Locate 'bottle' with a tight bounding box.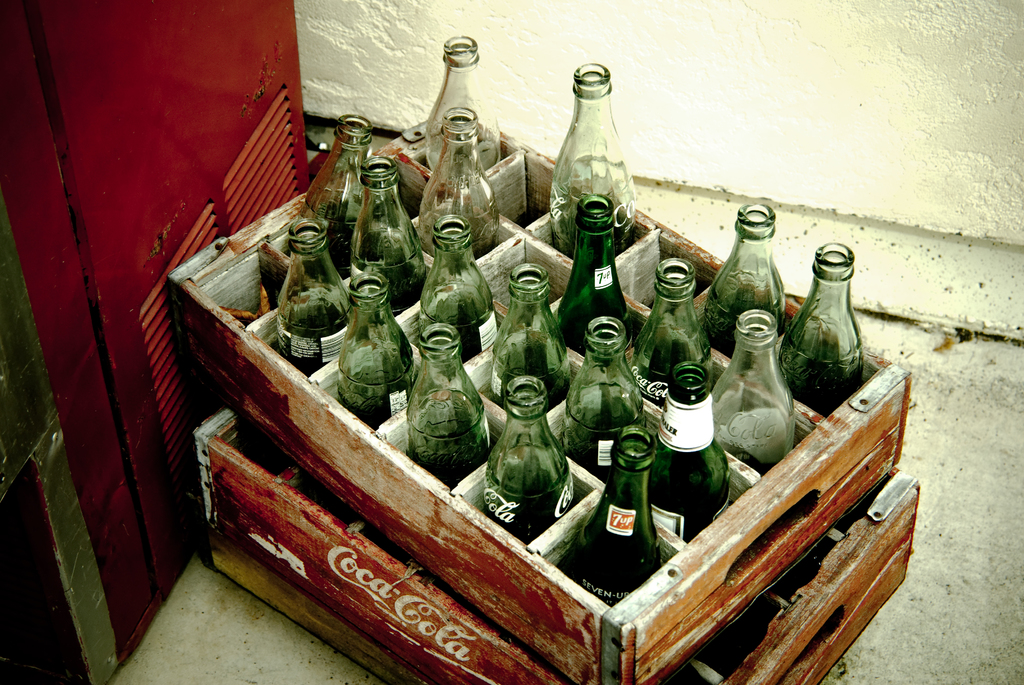
788:245:871:421.
